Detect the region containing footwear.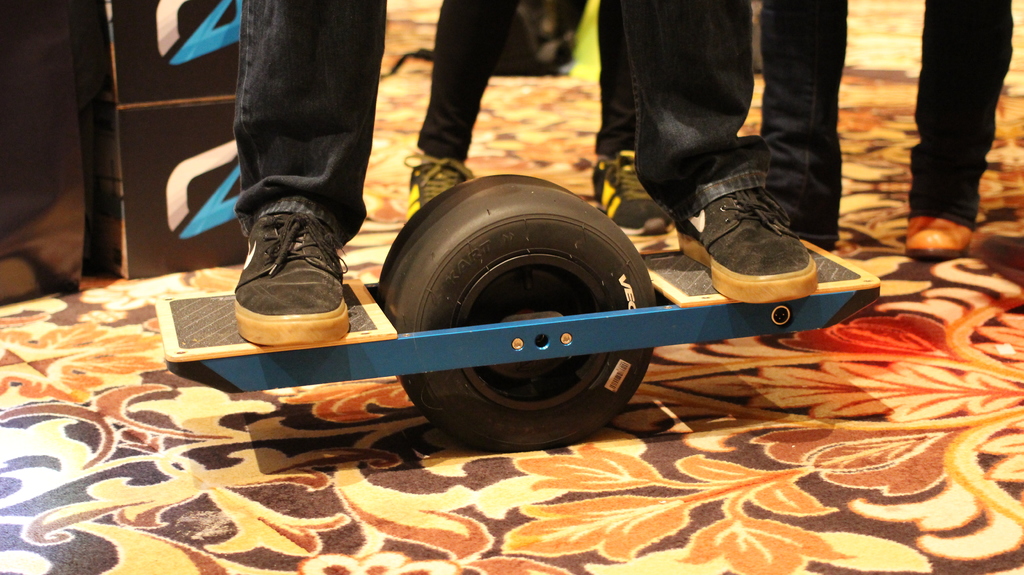
rect(399, 147, 476, 226).
